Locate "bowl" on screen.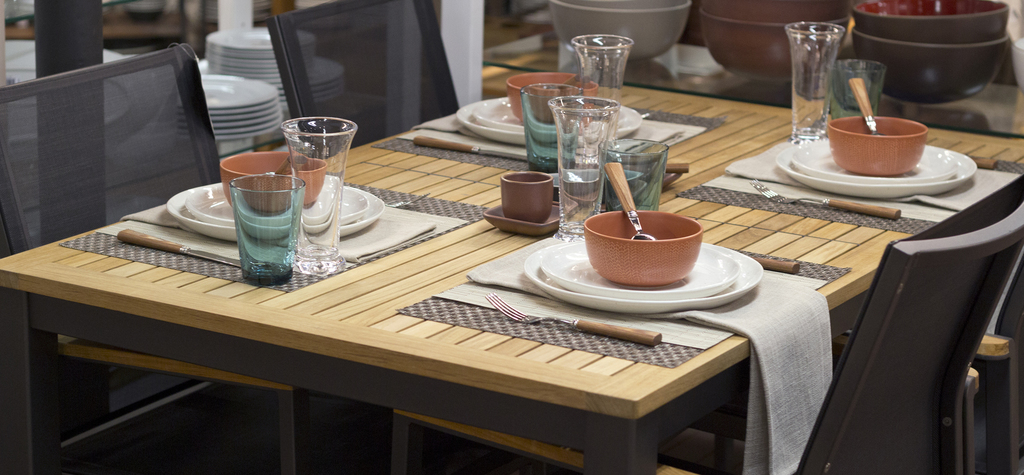
On screen at crop(703, 14, 849, 78).
